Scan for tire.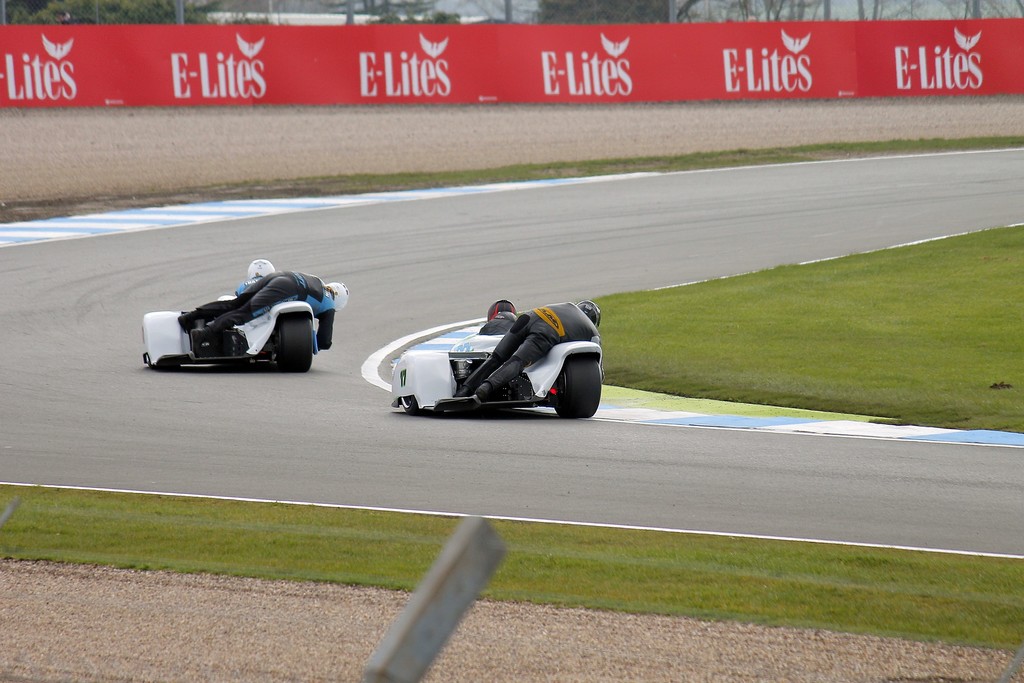
Scan result: 278/315/312/373.
